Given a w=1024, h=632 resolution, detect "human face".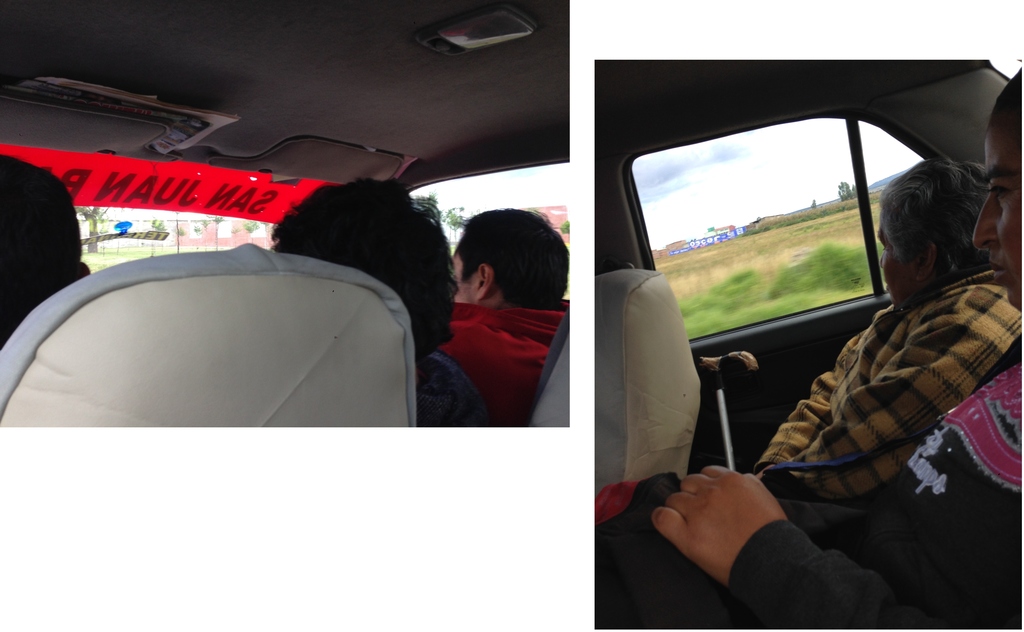
x1=974 y1=70 x2=1023 y2=309.
